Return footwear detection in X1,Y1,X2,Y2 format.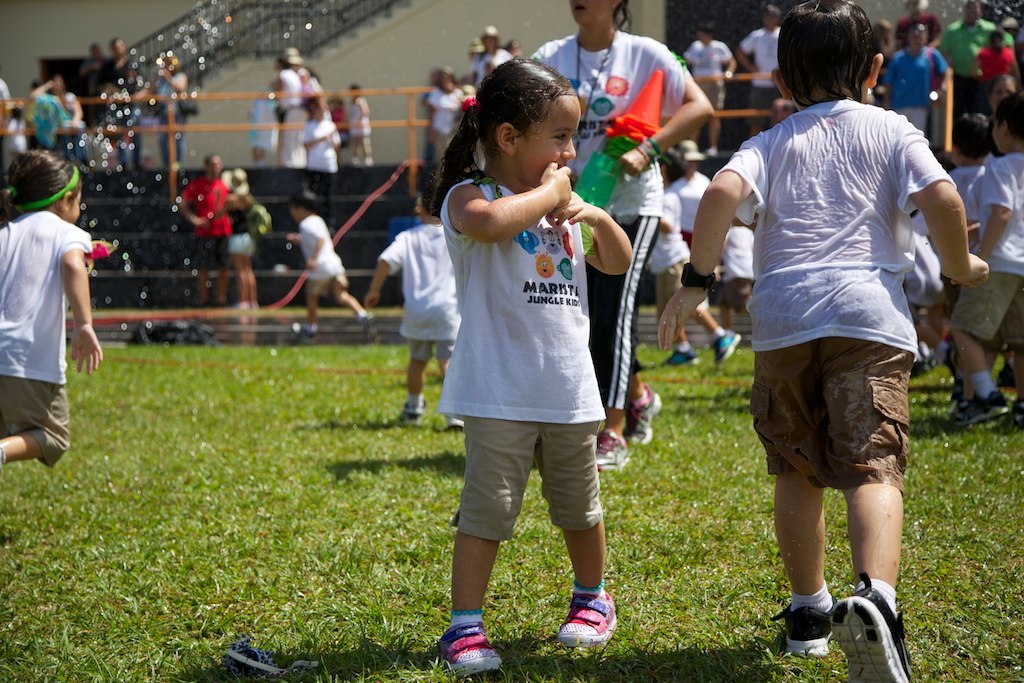
635,381,656,450.
